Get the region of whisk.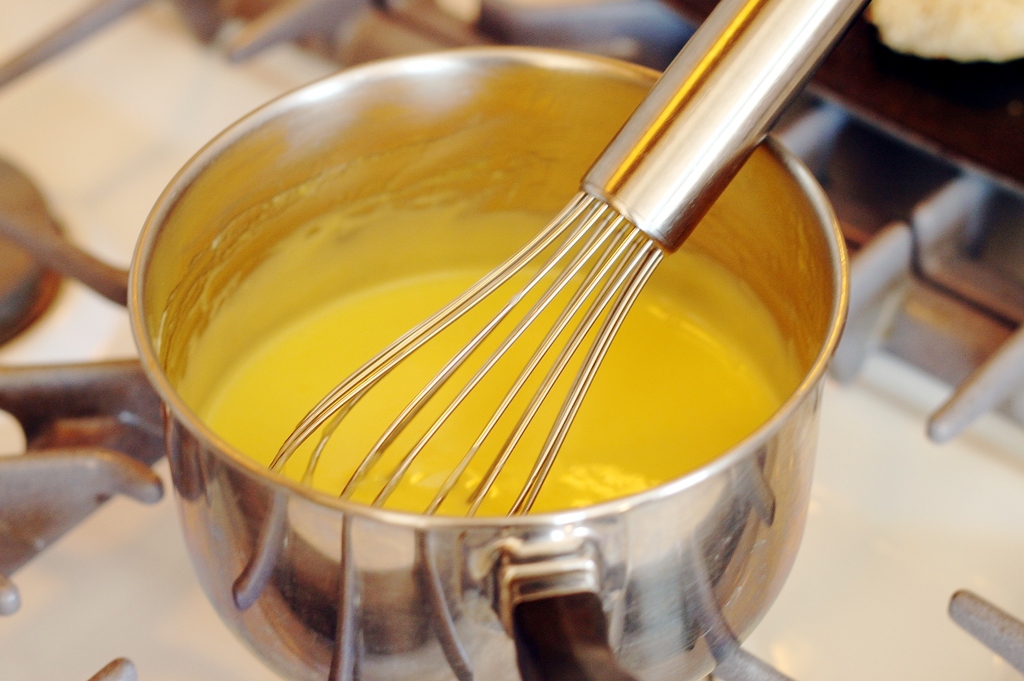
x1=268 y1=0 x2=872 y2=511.
